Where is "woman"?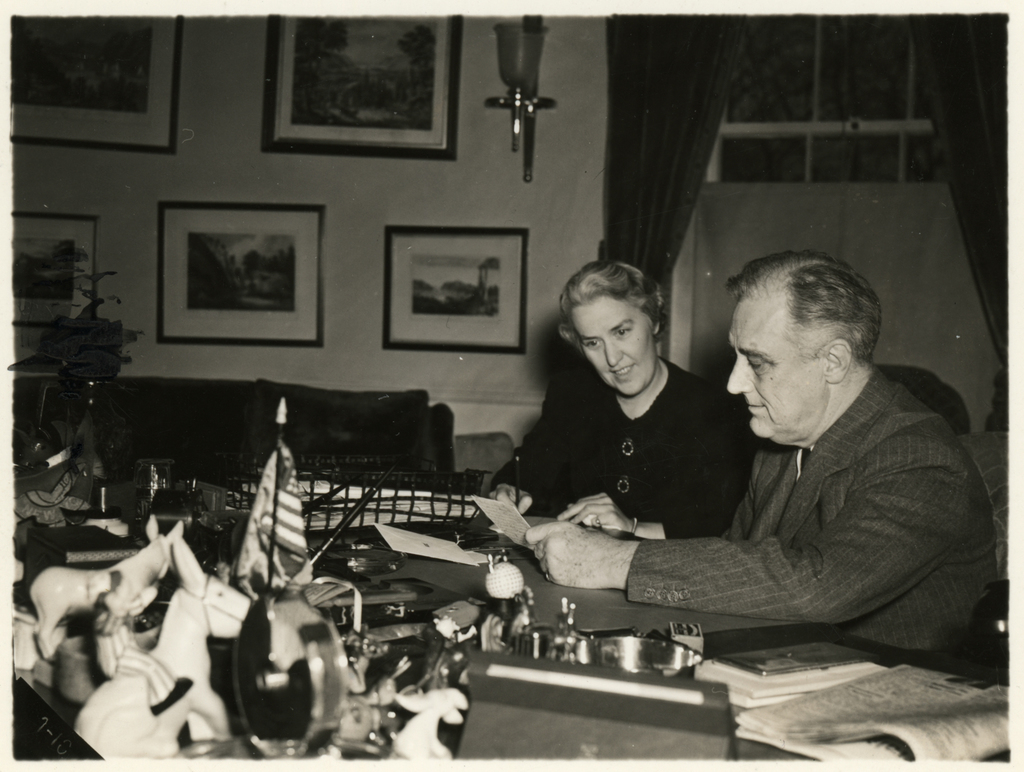
<region>511, 260, 742, 574</region>.
